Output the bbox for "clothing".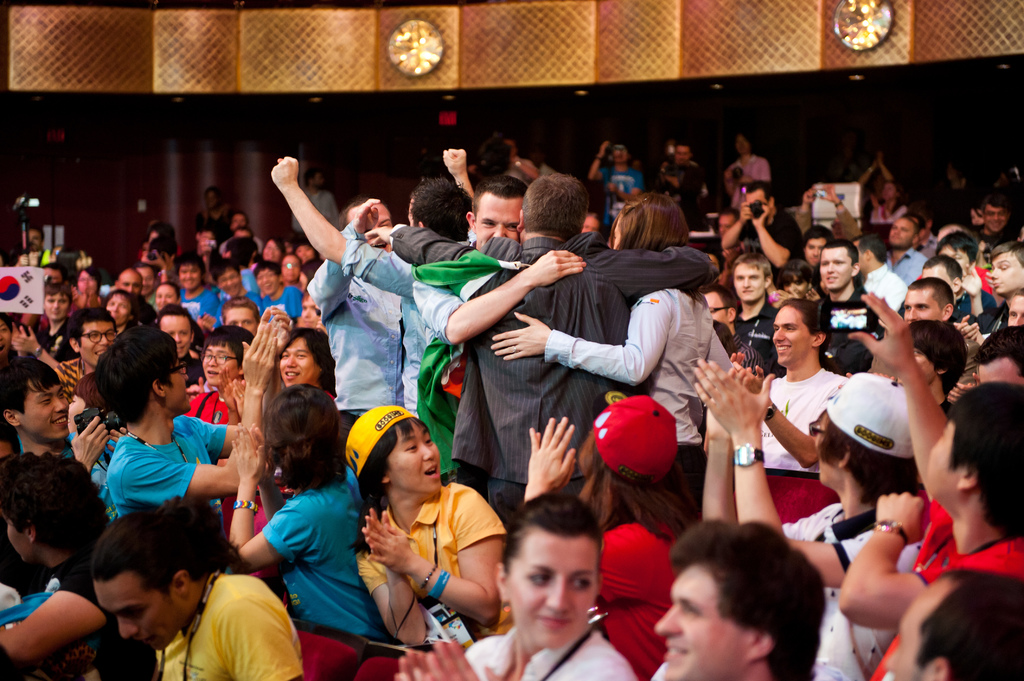
<box>102,398,231,541</box>.
